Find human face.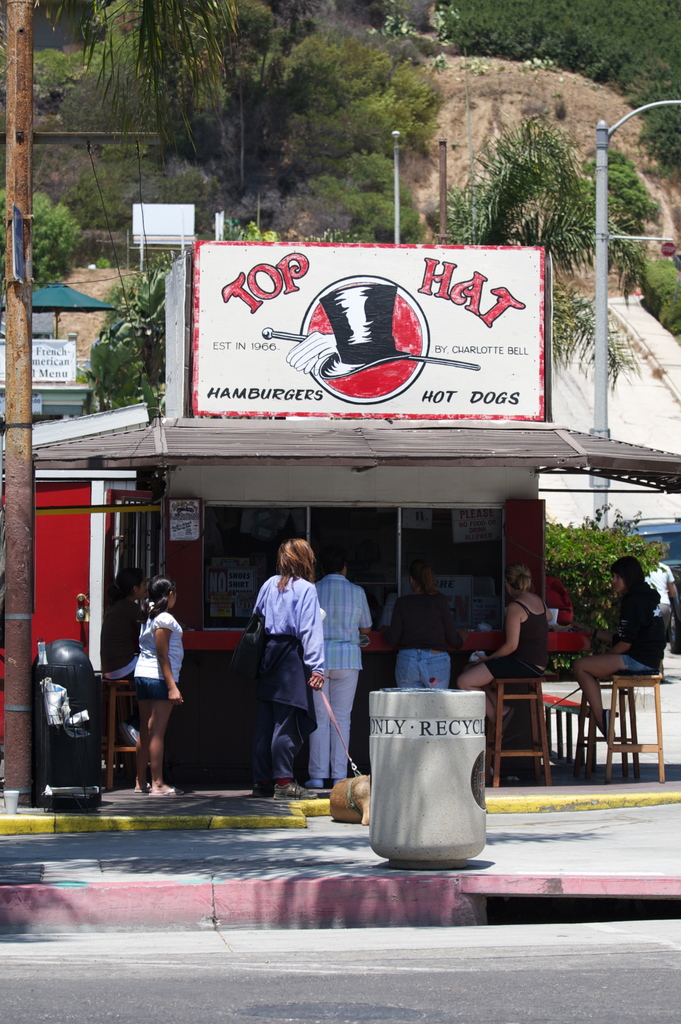
l=134, t=577, r=152, b=600.
